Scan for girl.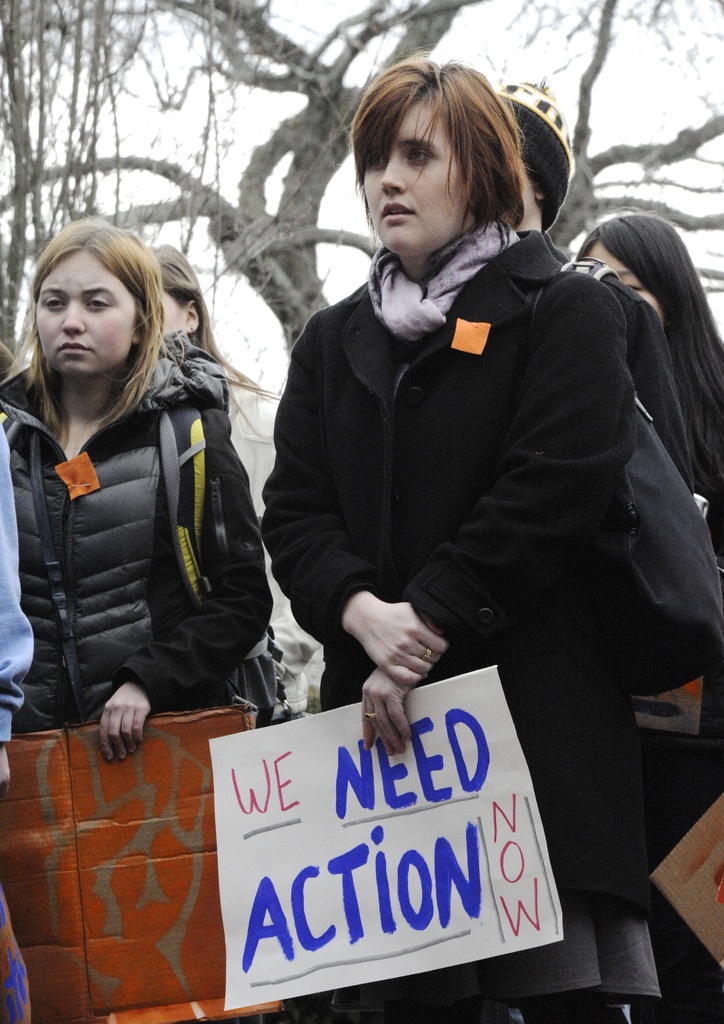
Scan result: left=0, top=213, right=276, bottom=752.
